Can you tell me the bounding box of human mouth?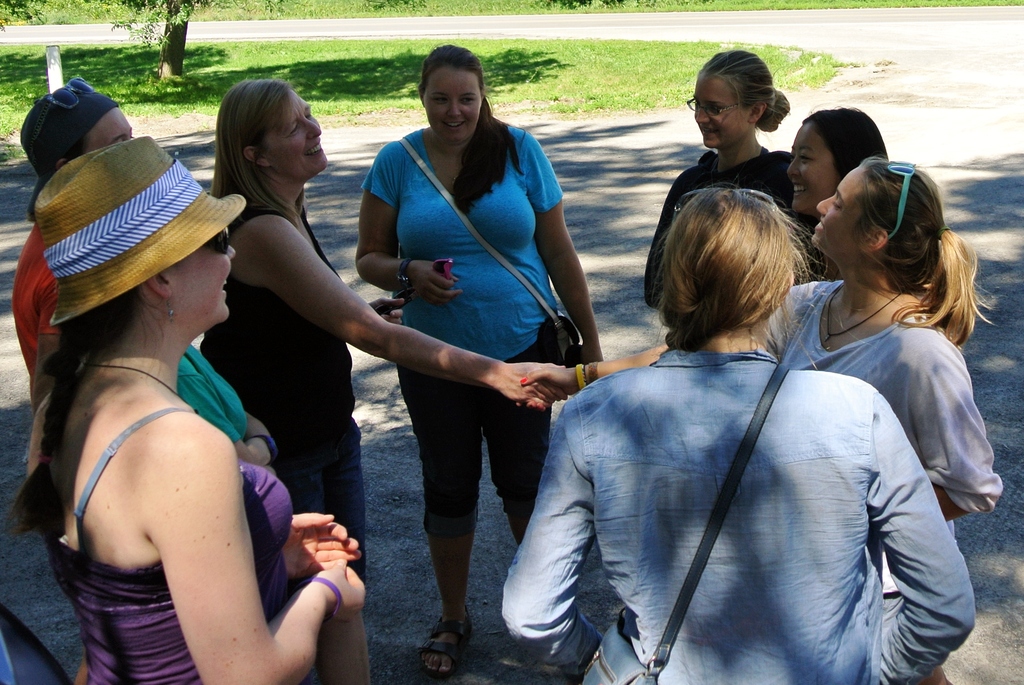
rect(441, 119, 465, 129).
